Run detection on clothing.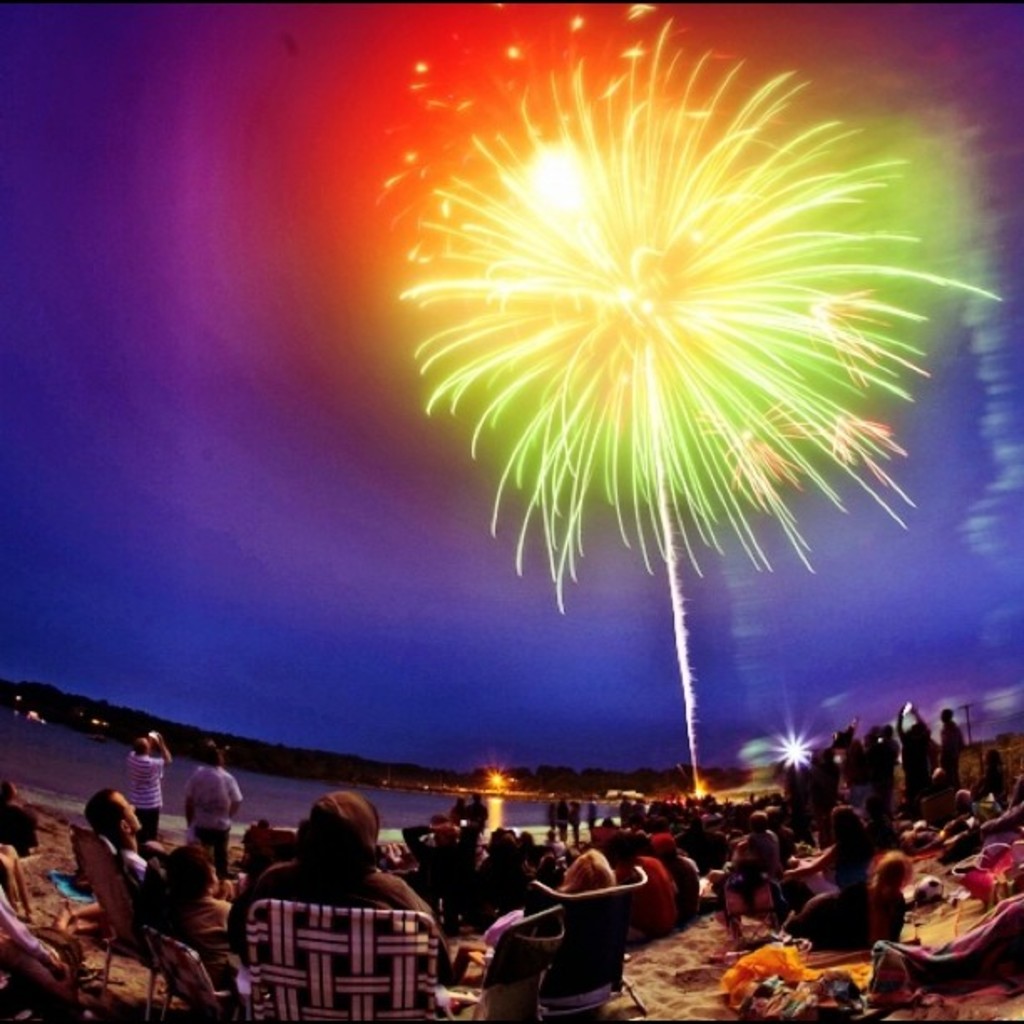
Result: BBox(177, 760, 243, 872).
